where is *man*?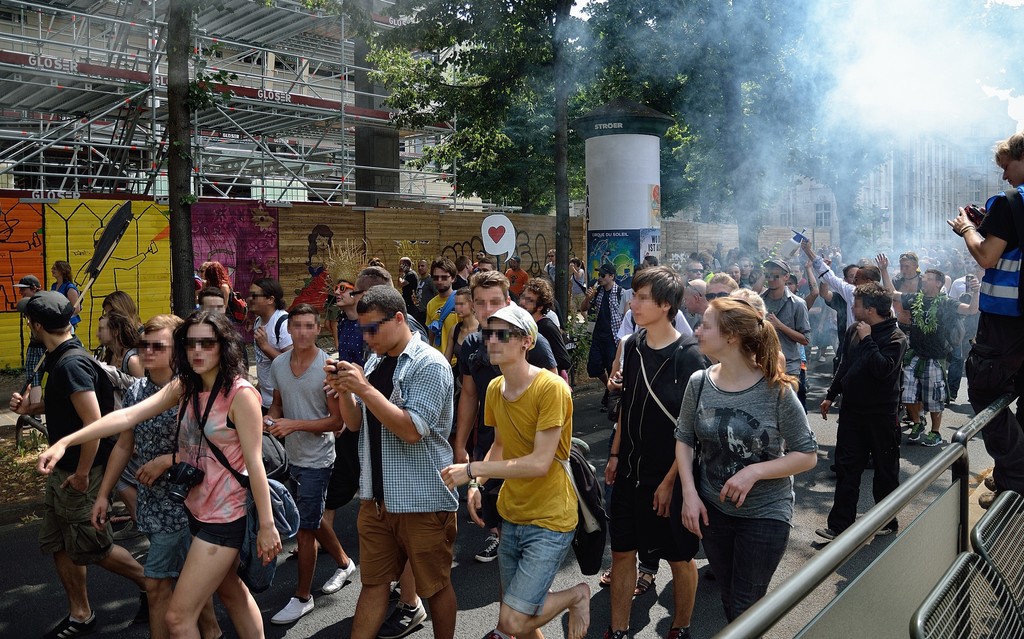
l=477, t=254, r=497, b=271.
